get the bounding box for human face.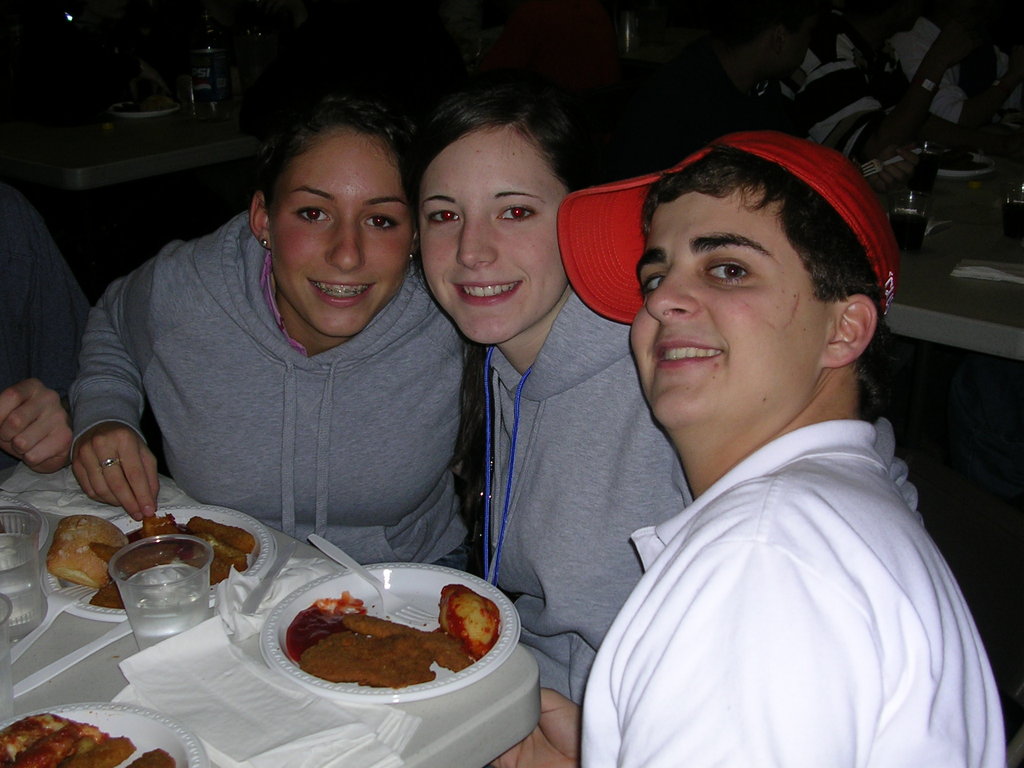
(266, 119, 413, 339).
